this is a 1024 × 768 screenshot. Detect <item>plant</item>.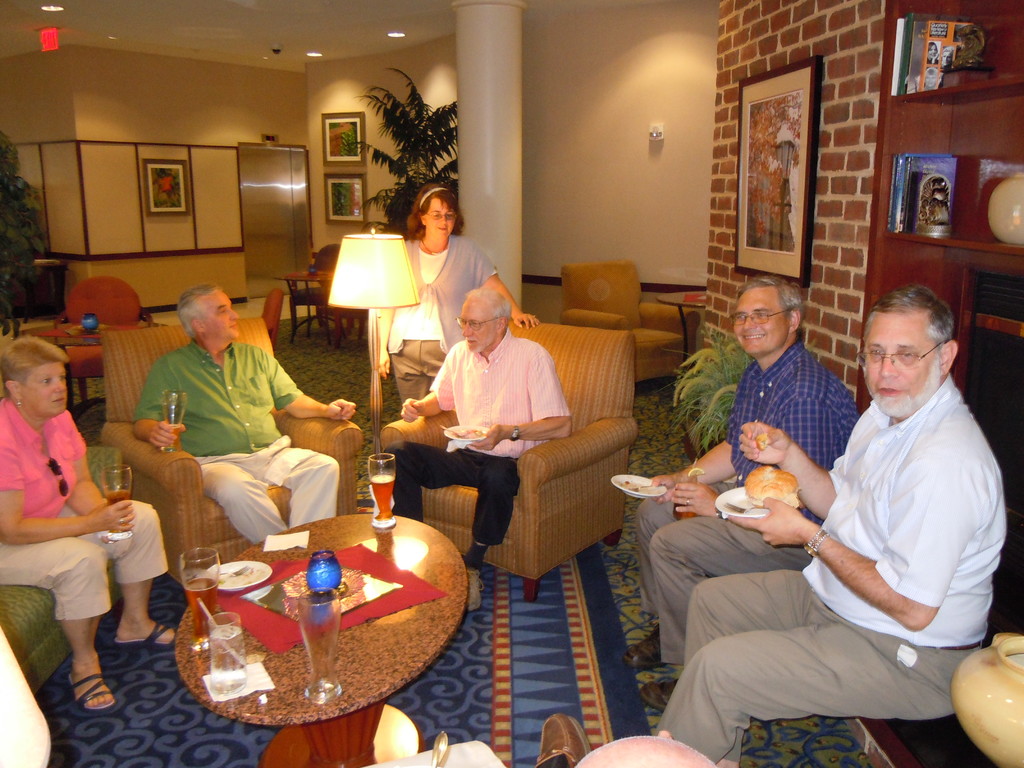
{"x1": 0, "y1": 129, "x2": 49, "y2": 340}.
